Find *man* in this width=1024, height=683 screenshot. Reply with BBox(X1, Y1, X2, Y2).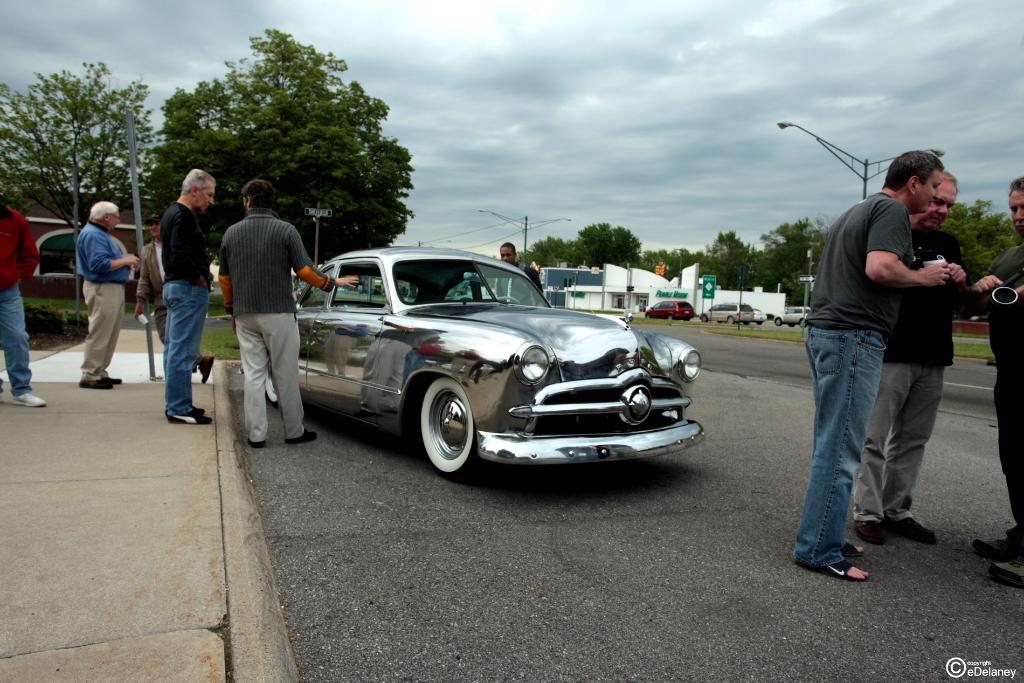
BBox(131, 215, 216, 388).
